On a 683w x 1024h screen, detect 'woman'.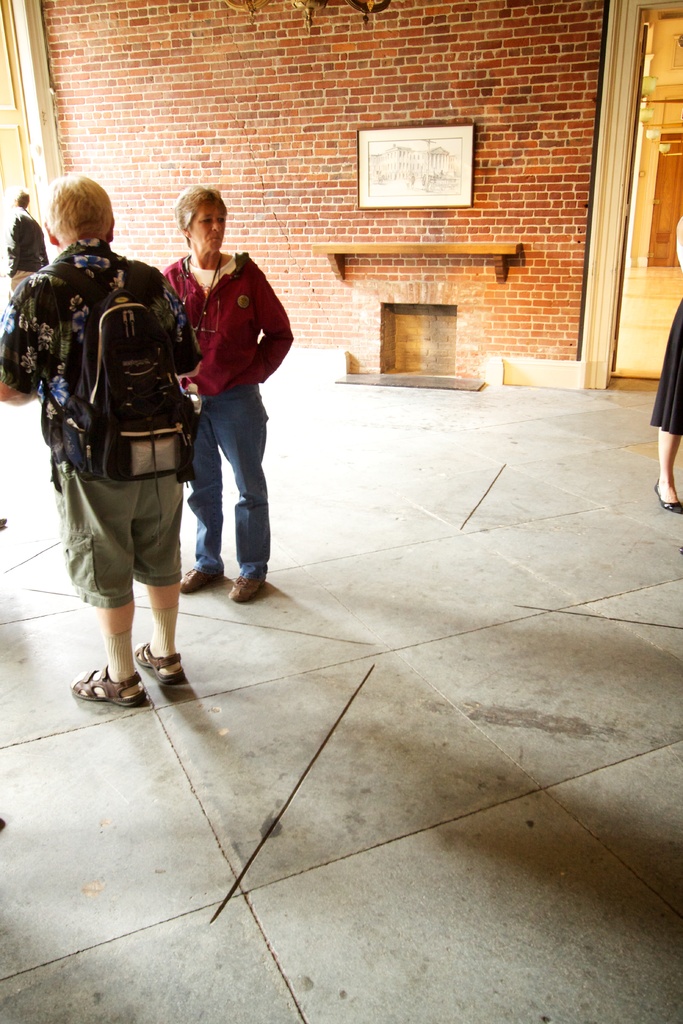
x1=148, y1=186, x2=305, y2=589.
